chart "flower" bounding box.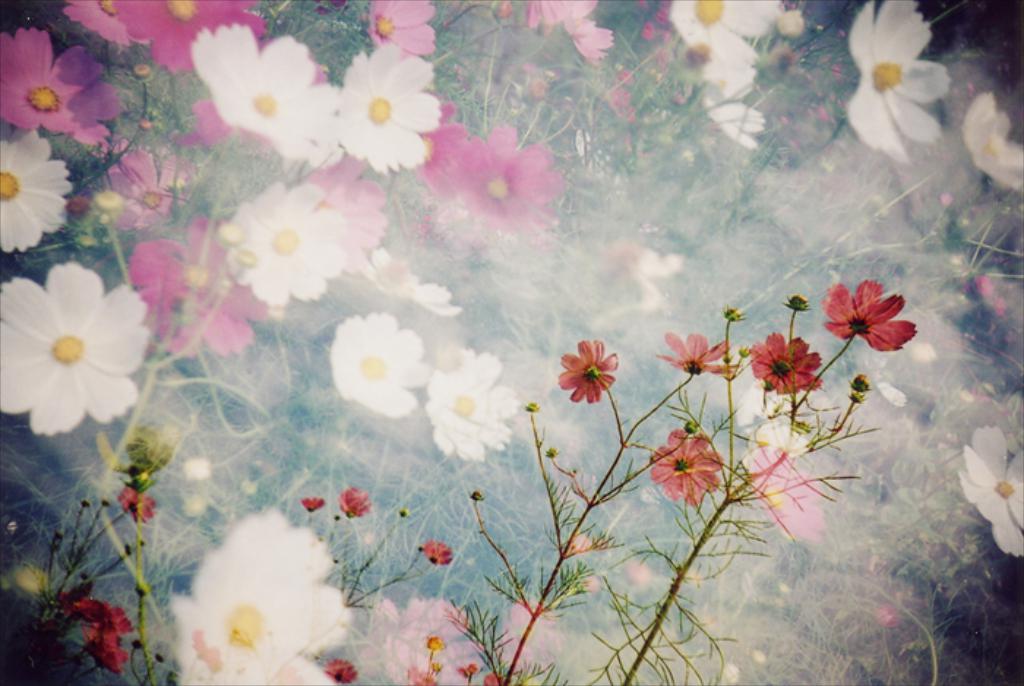
Charted: region(702, 80, 764, 149).
